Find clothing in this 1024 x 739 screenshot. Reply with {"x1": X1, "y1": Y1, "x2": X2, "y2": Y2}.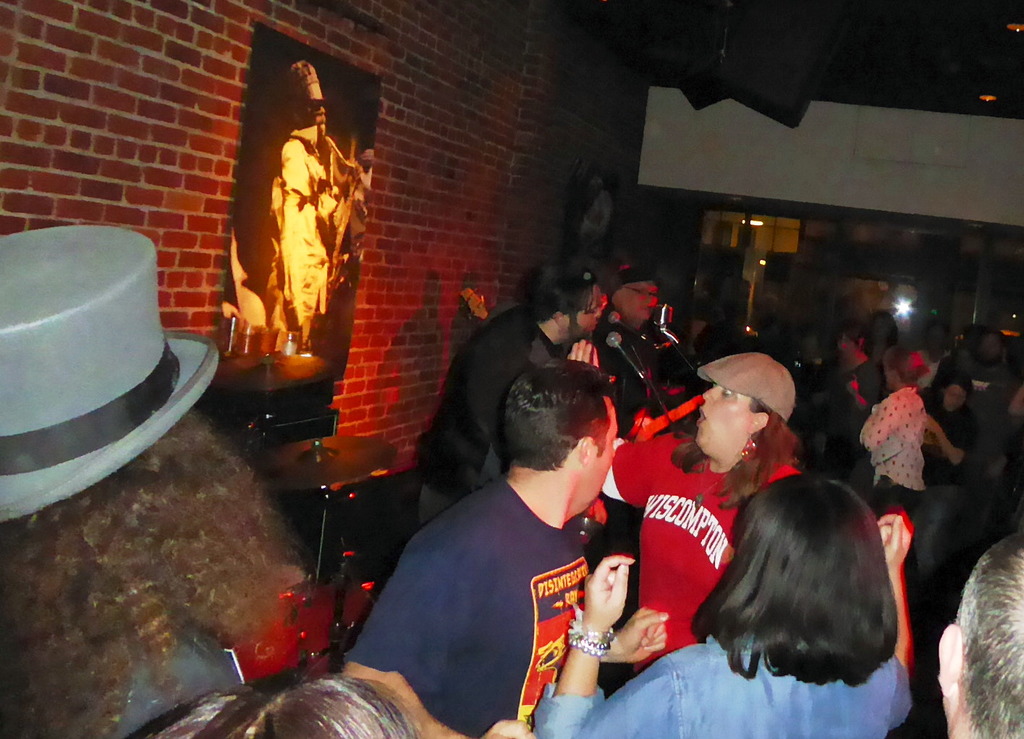
{"x1": 816, "y1": 360, "x2": 887, "y2": 473}.
